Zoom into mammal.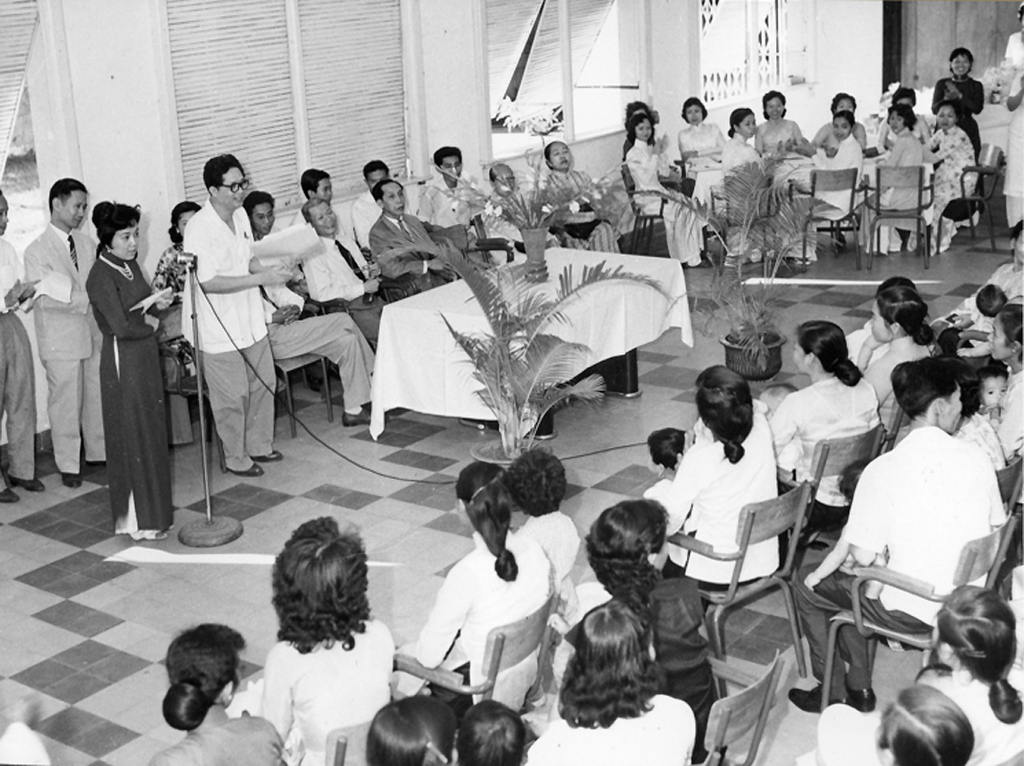
Zoom target: [221, 517, 398, 763].
